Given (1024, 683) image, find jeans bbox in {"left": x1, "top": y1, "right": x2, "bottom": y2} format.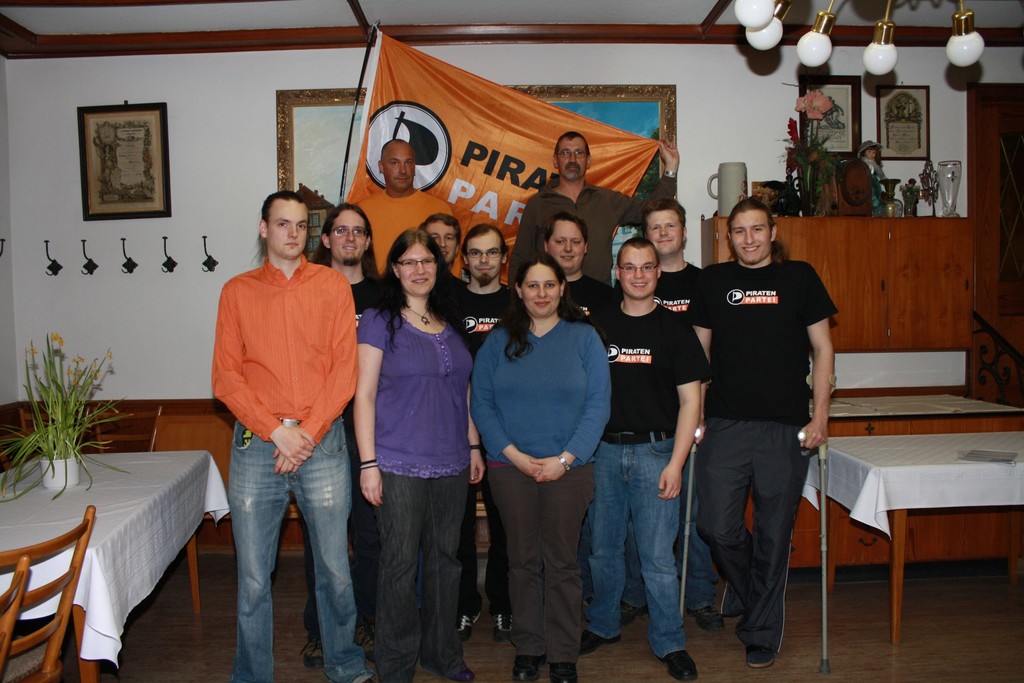
{"left": 380, "top": 469, "right": 472, "bottom": 667}.
